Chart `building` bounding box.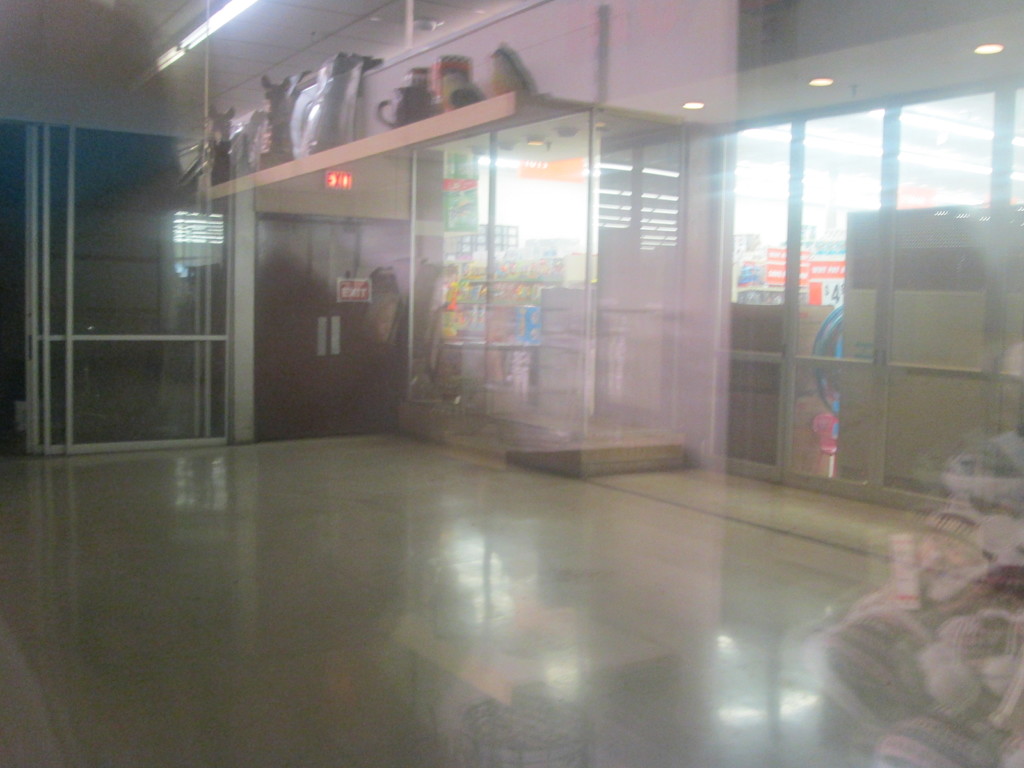
Charted: [left=0, top=0, right=1023, bottom=767].
